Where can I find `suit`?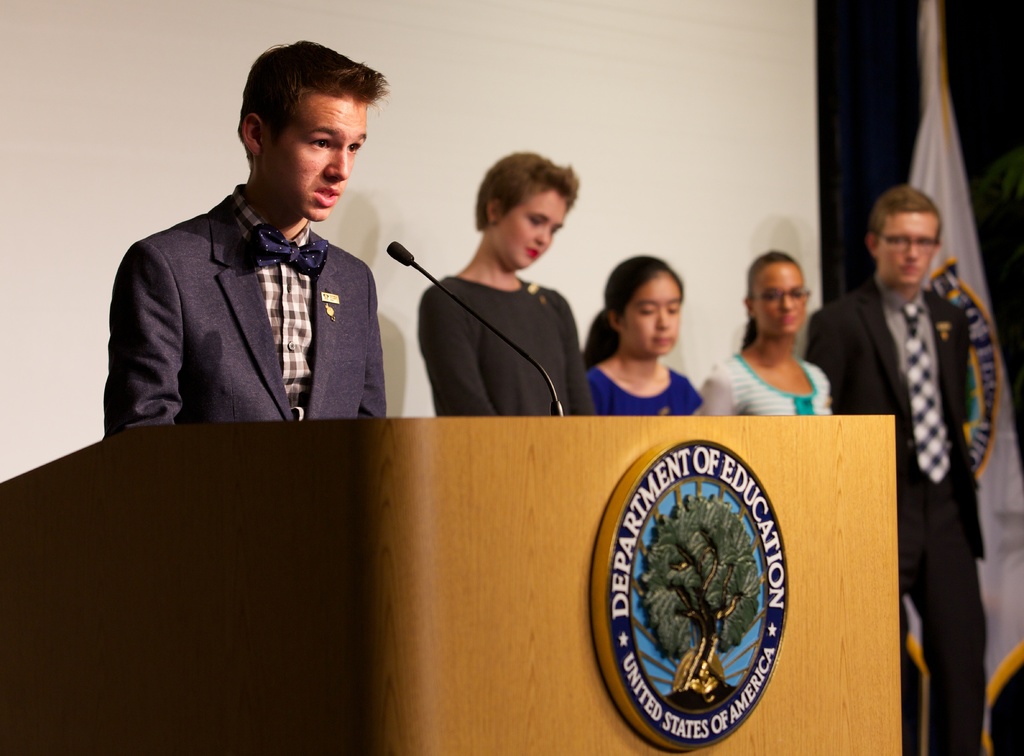
You can find it at l=99, t=134, r=404, b=446.
